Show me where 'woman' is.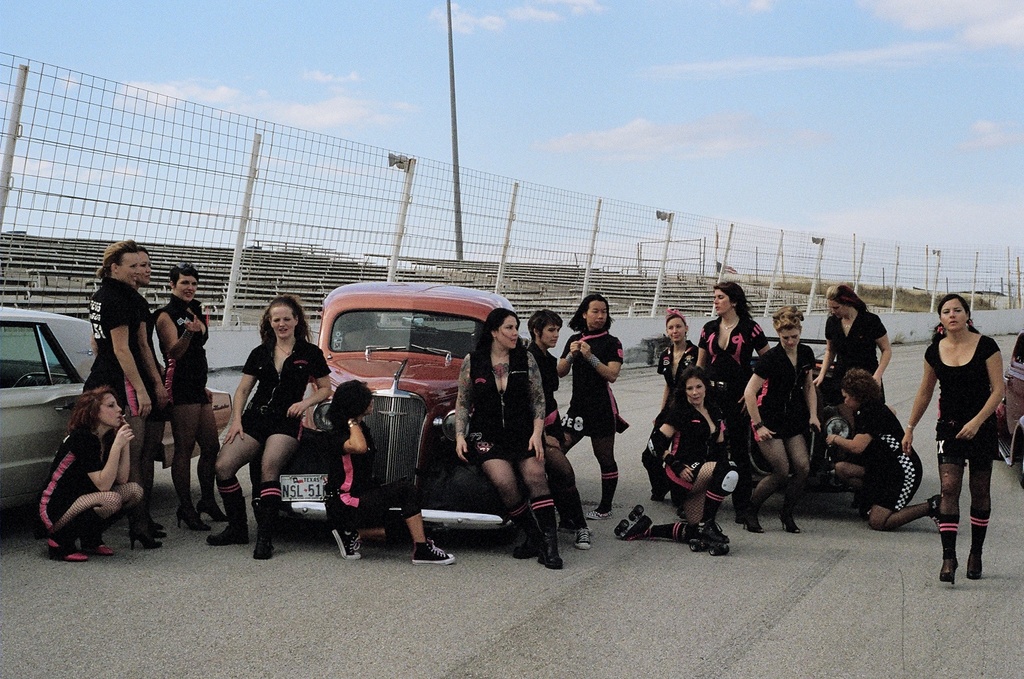
'woman' is at (324,377,462,574).
